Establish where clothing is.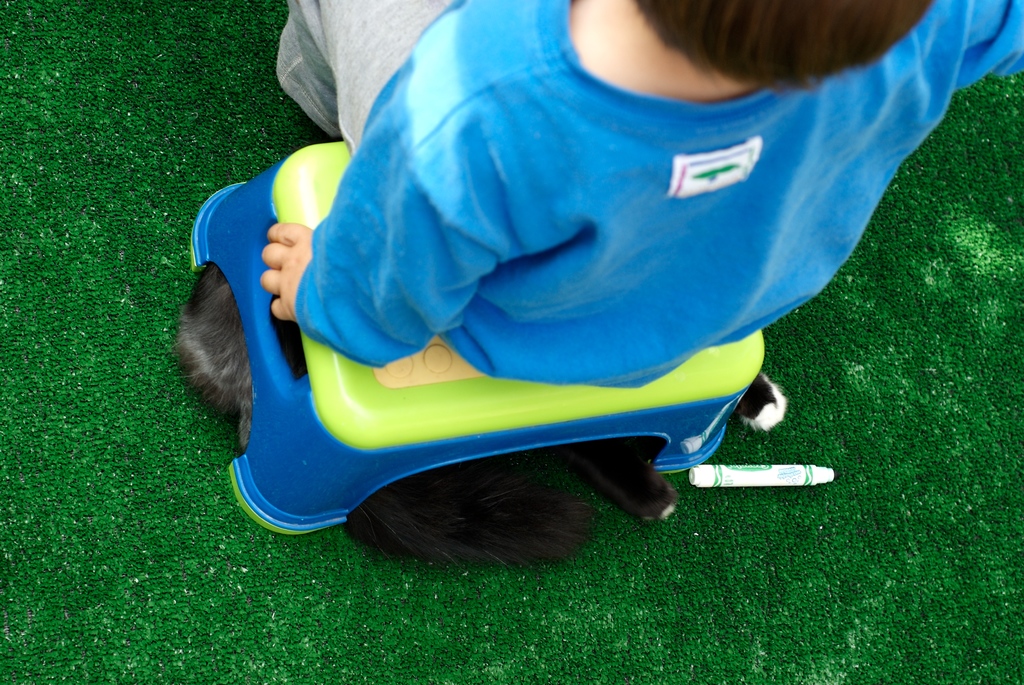
Established at Rect(266, 34, 983, 447).
